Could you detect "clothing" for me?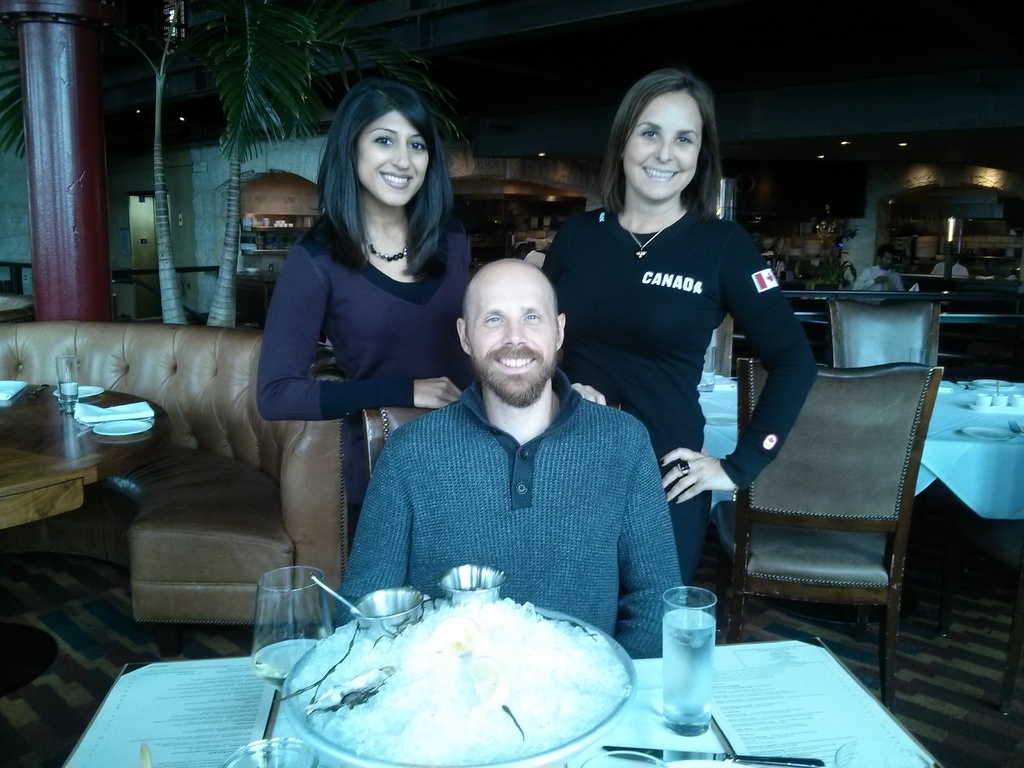
Detection result: pyautogui.locateOnScreen(547, 203, 813, 590).
